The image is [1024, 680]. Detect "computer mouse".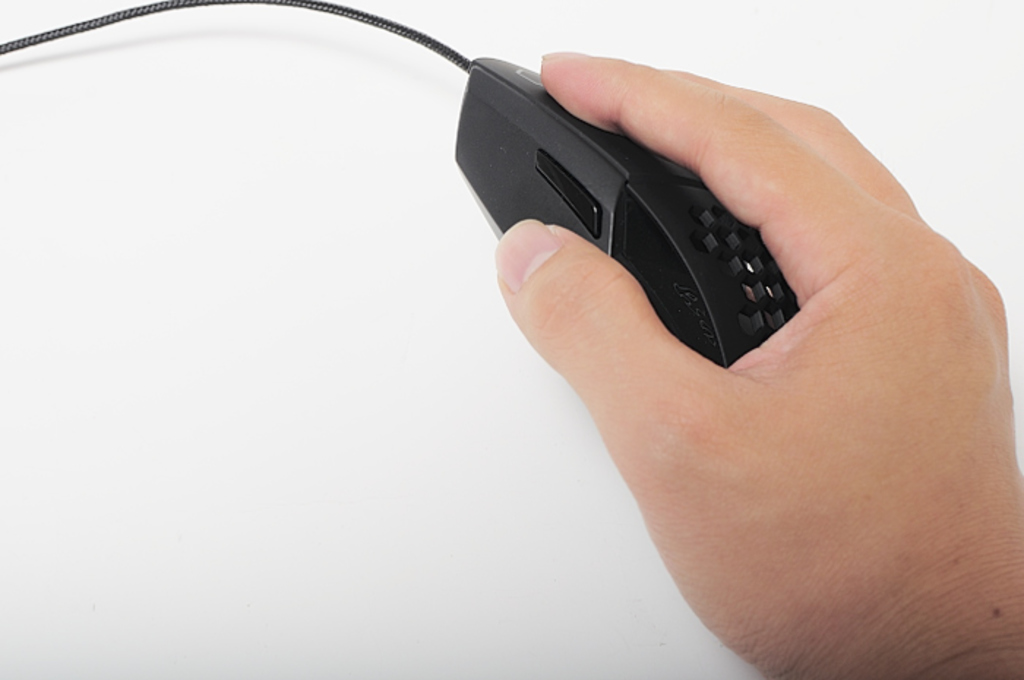
Detection: 453 56 797 370.
